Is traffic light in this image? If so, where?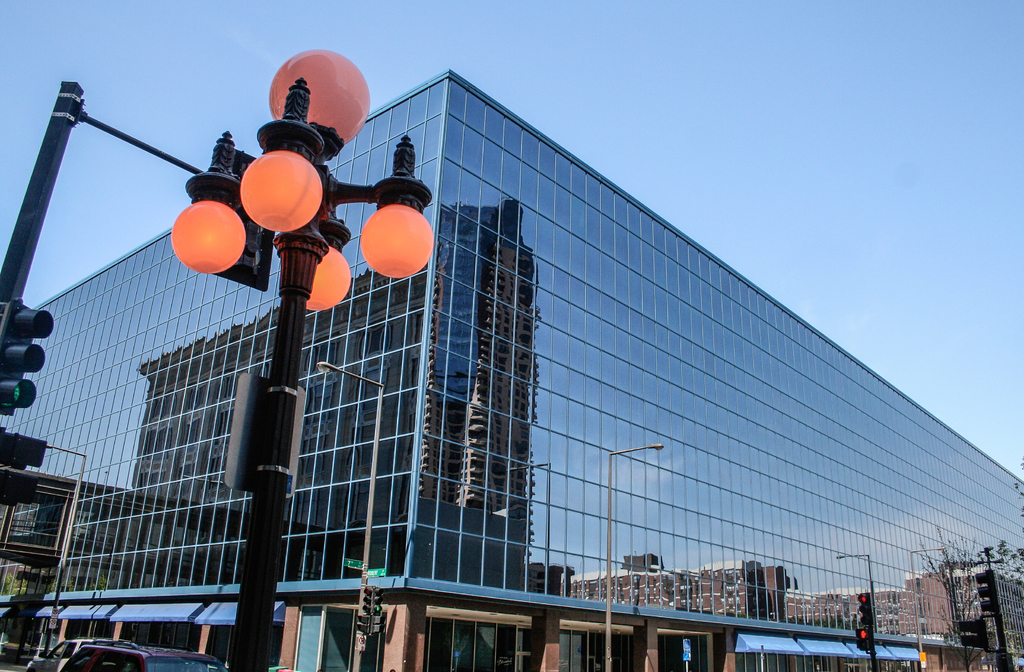
Yes, at <region>356, 612, 371, 635</region>.
